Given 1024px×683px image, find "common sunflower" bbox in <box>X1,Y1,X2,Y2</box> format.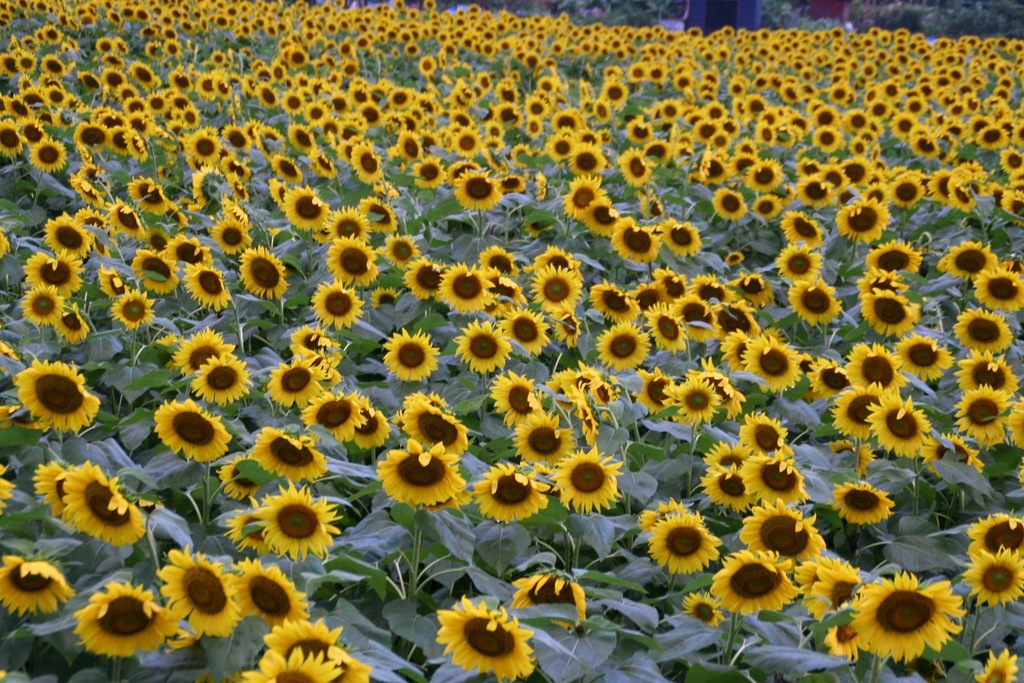
<box>730,504,824,565</box>.
